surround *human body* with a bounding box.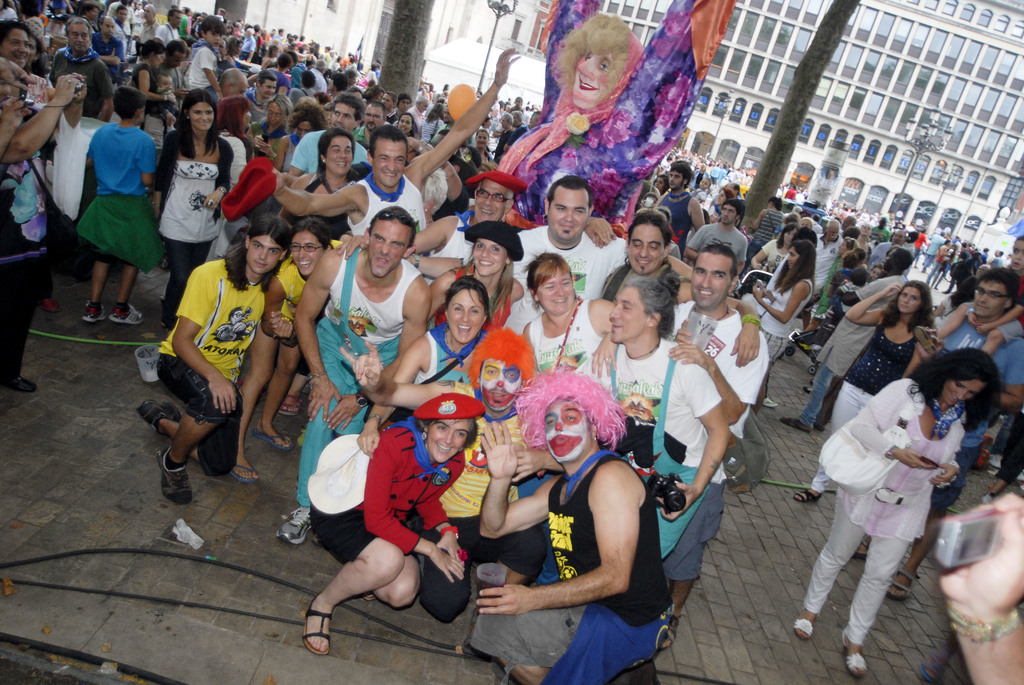
left=351, top=321, right=486, bottom=453.
